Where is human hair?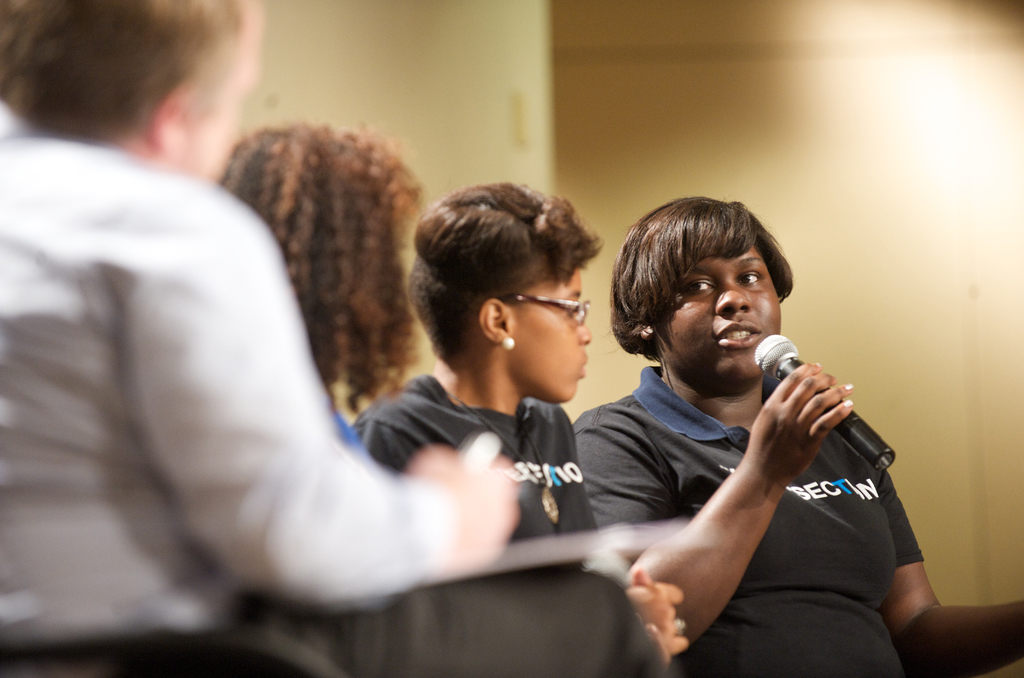
Rect(617, 195, 789, 376).
